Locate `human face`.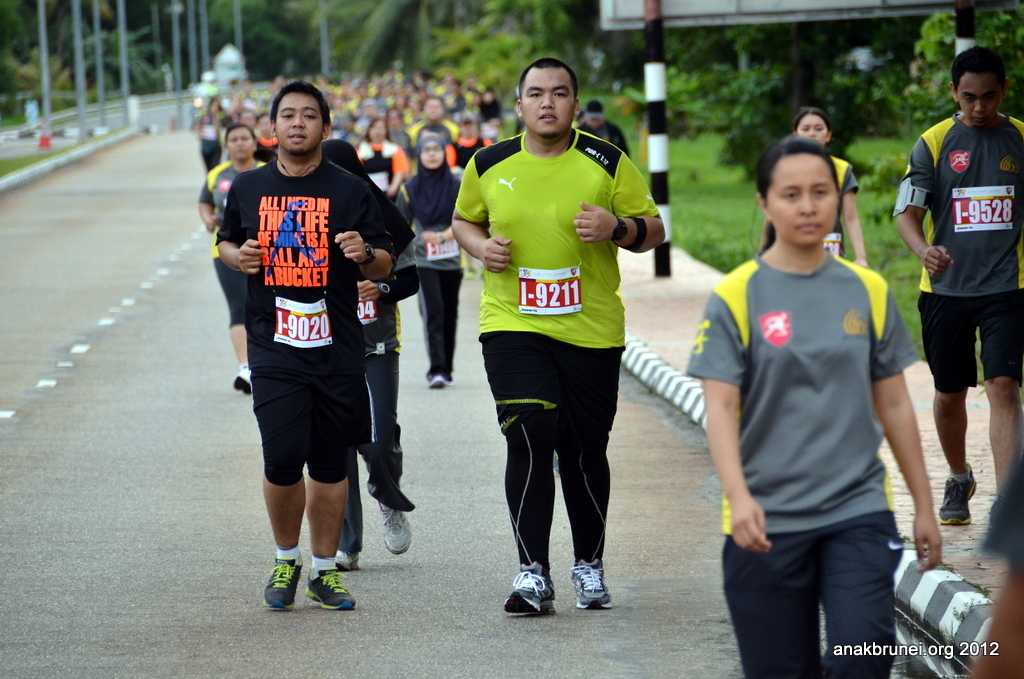
Bounding box: pyautogui.locateOnScreen(228, 126, 259, 161).
